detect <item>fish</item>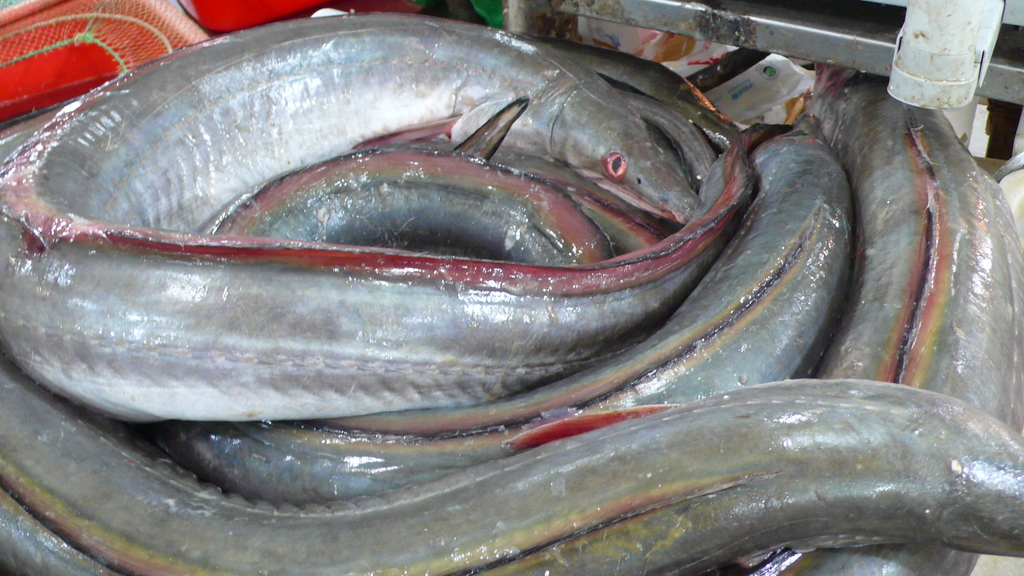
[x1=0, y1=42, x2=1023, y2=575]
